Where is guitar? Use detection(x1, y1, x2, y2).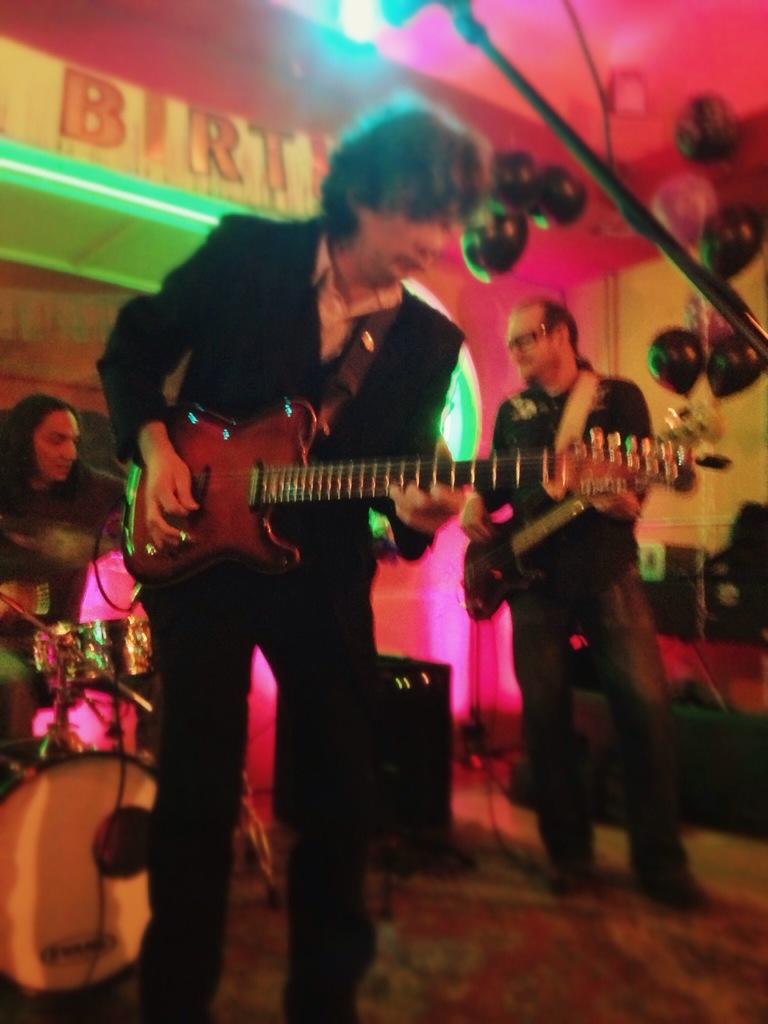
detection(117, 402, 689, 580).
